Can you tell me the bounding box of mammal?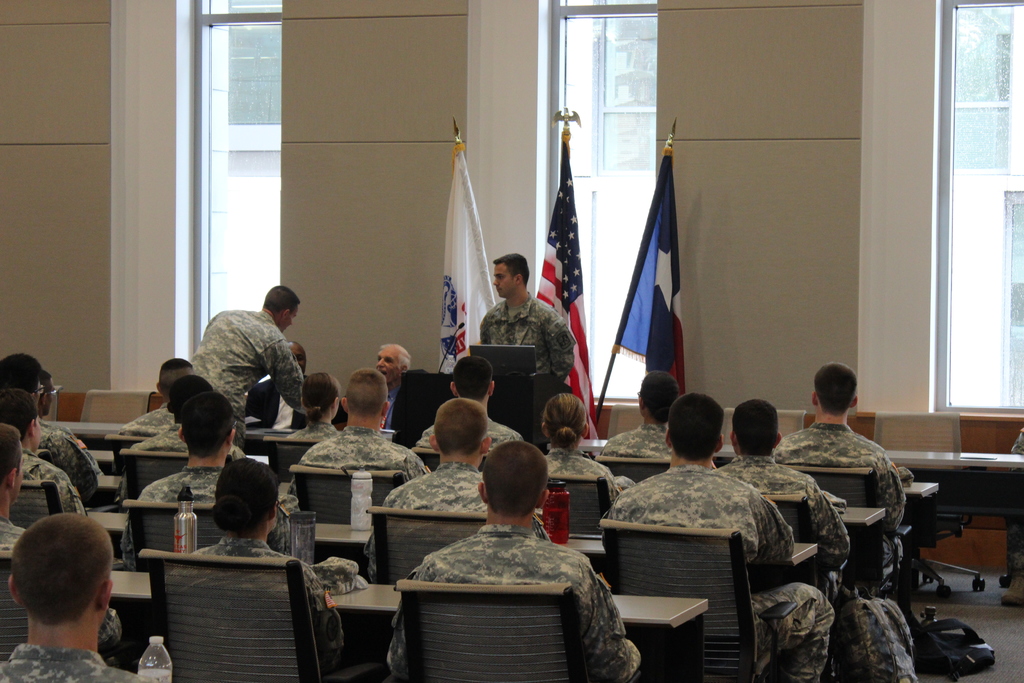
pyautogui.locateOnScreen(476, 248, 577, 383).
